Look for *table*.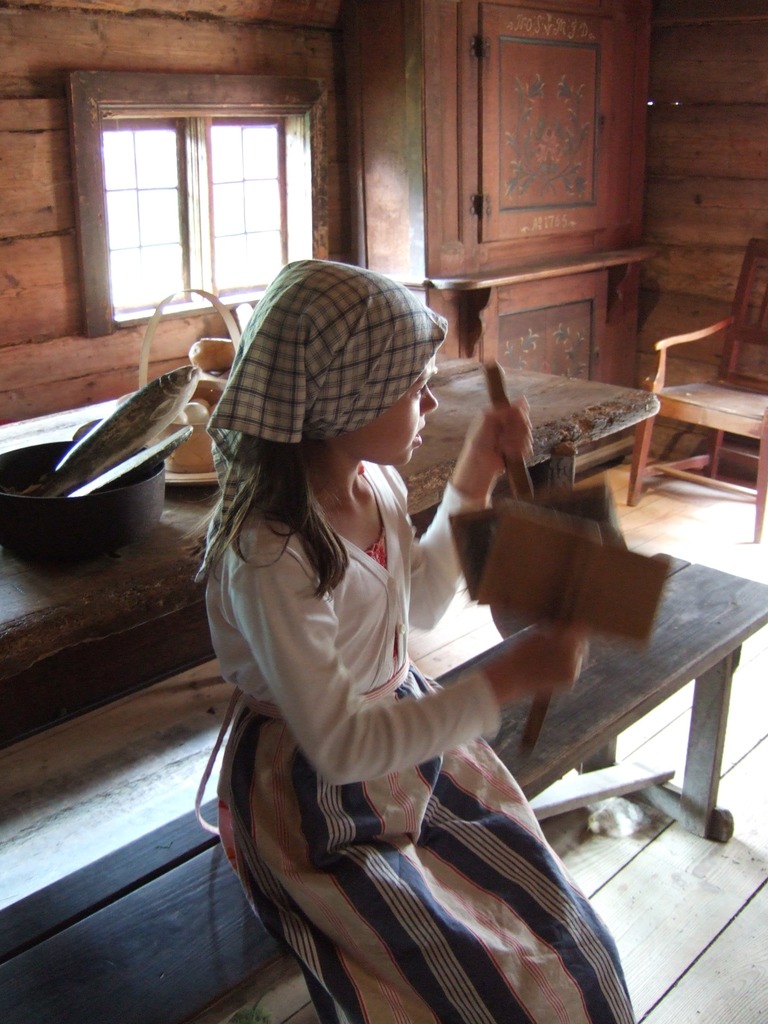
Found: {"left": 0, "top": 349, "right": 660, "bottom": 749}.
